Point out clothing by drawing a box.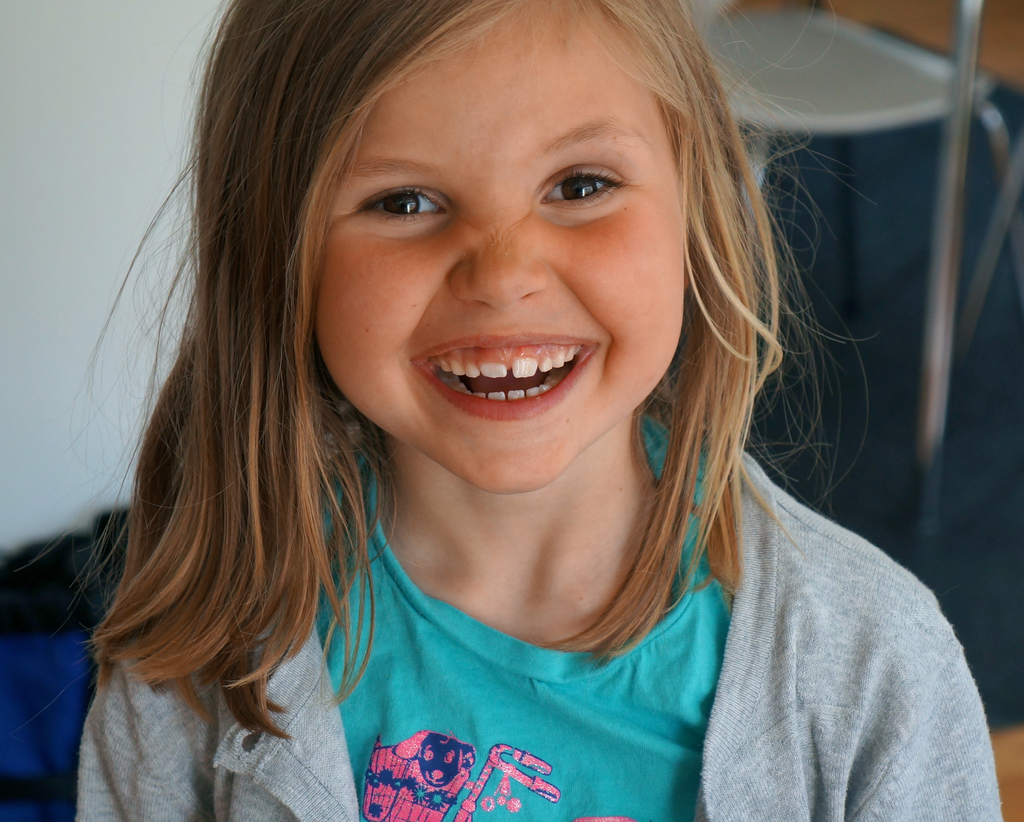
left=72, top=409, right=1004, bottom=821.
